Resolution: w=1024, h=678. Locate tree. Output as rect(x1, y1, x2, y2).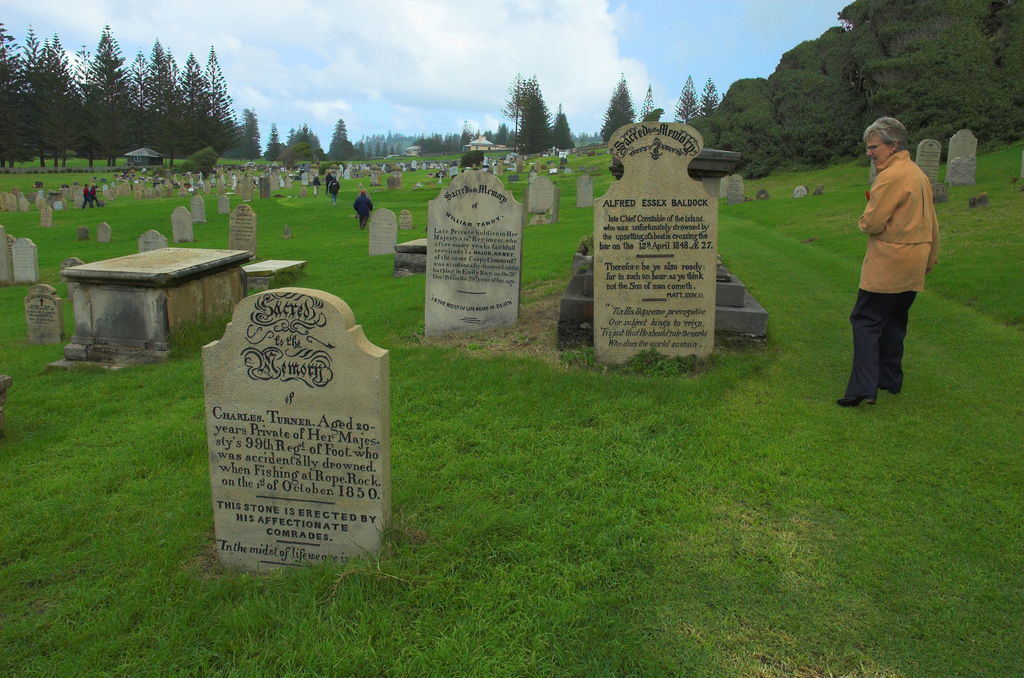
rect(674, 69, 701, 126).
